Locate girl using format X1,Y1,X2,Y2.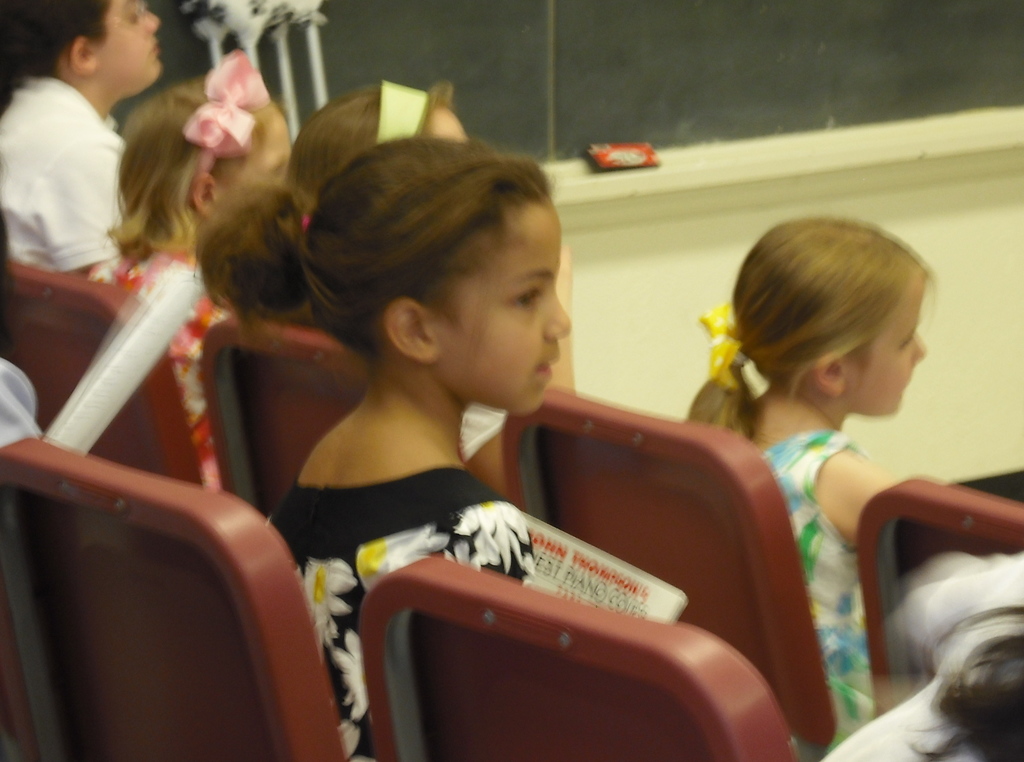
194,72,505,507.
